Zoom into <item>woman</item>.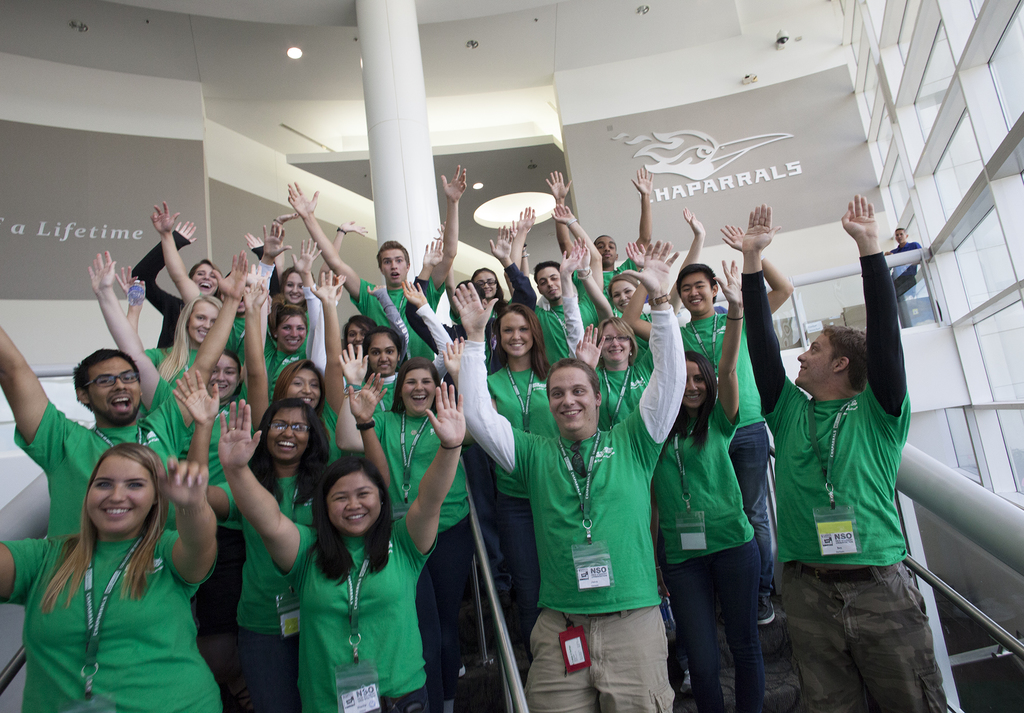
Zoom target: 170, 369, 391, 712.
